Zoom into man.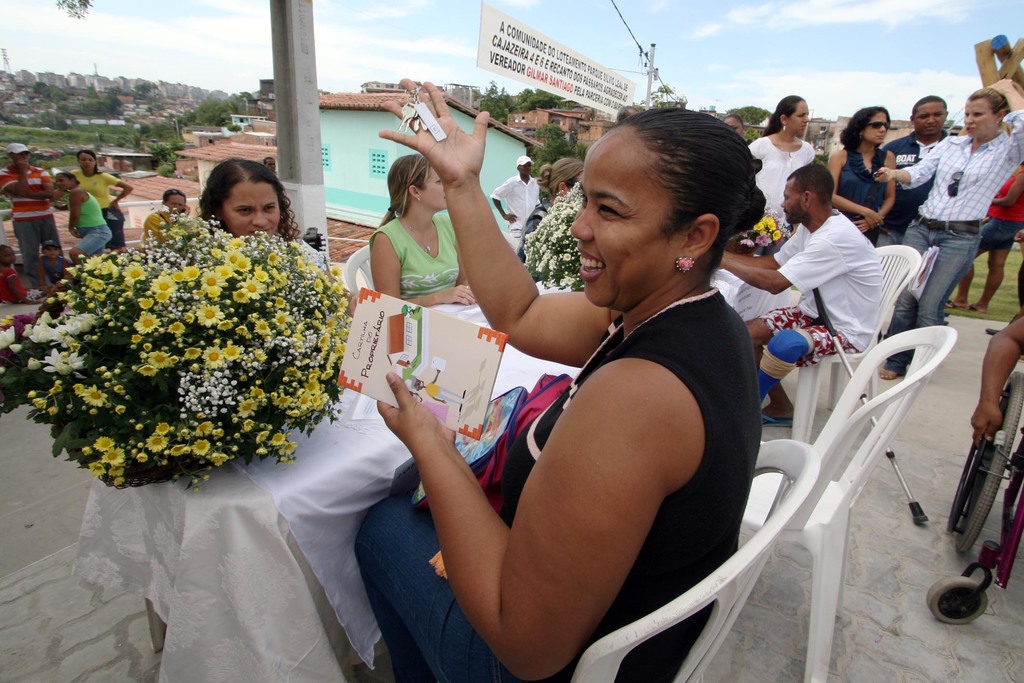
Zoom target: [left=721, top=159, right=886, bottom=425].
